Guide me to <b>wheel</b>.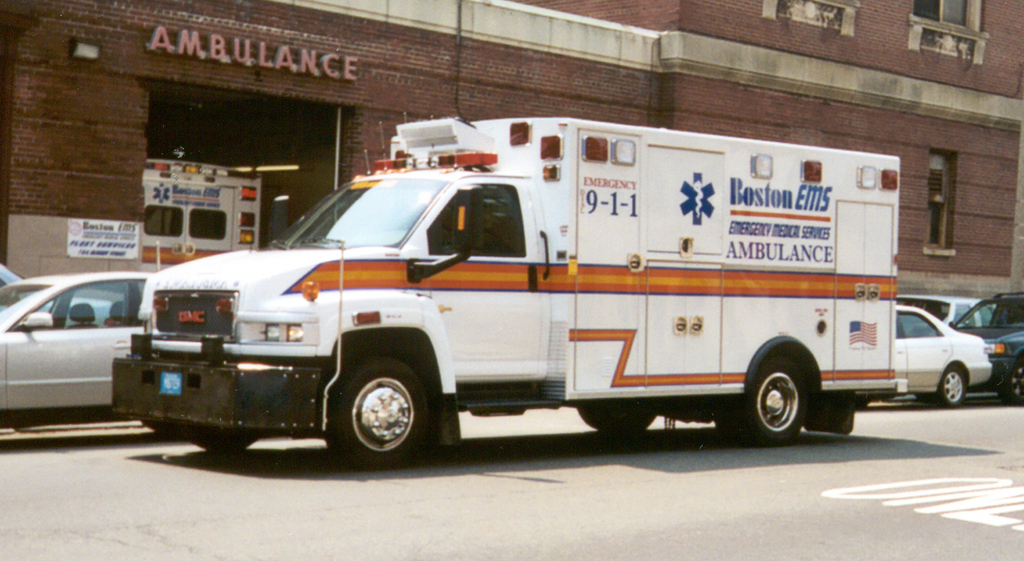
Guidance: (577, 396, 659, 435).
